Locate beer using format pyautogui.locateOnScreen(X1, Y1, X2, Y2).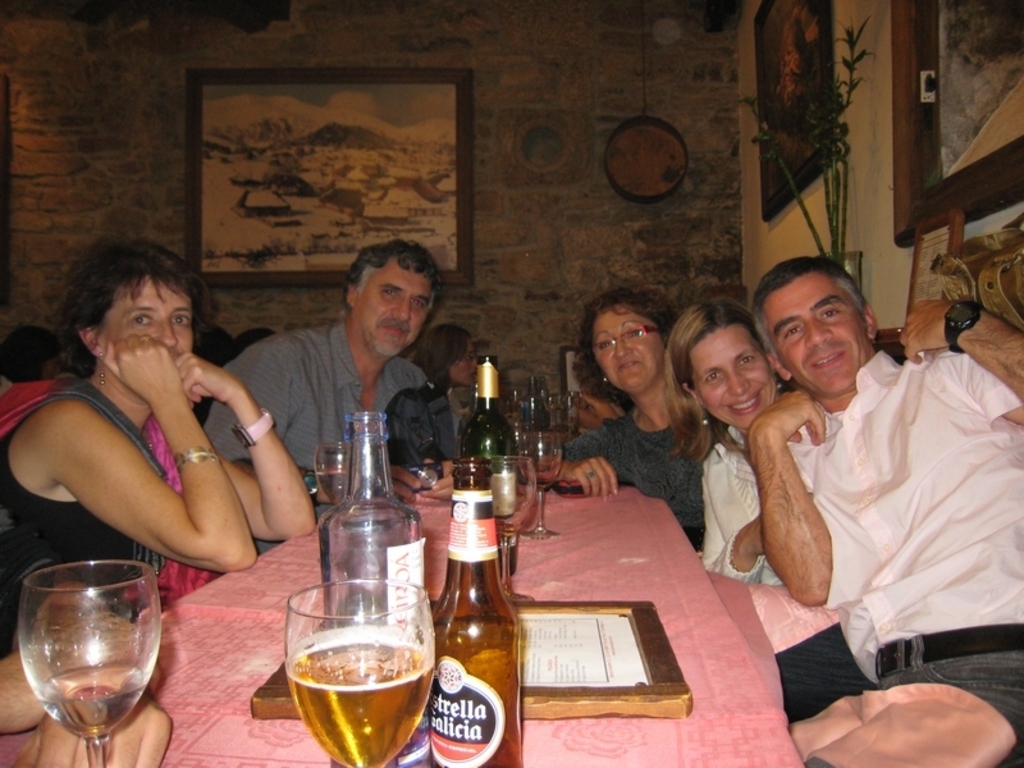
pyautogui.locateOnScreen(518, 433, 567, 545).
